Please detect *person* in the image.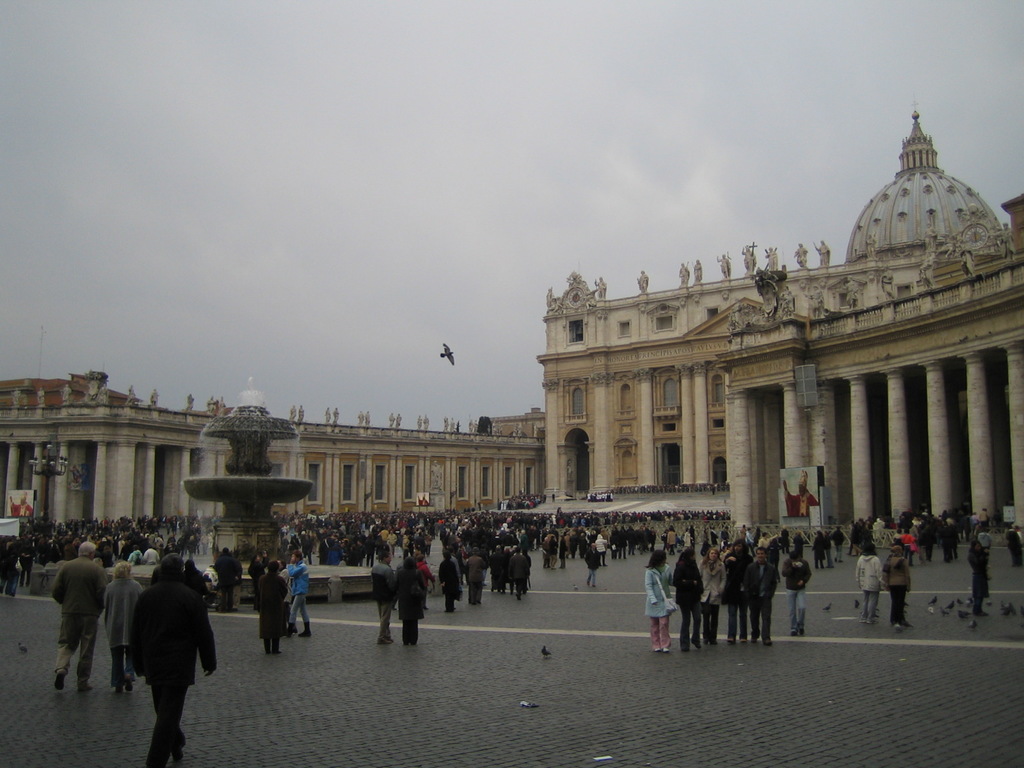
455, 540, 476, 576.
